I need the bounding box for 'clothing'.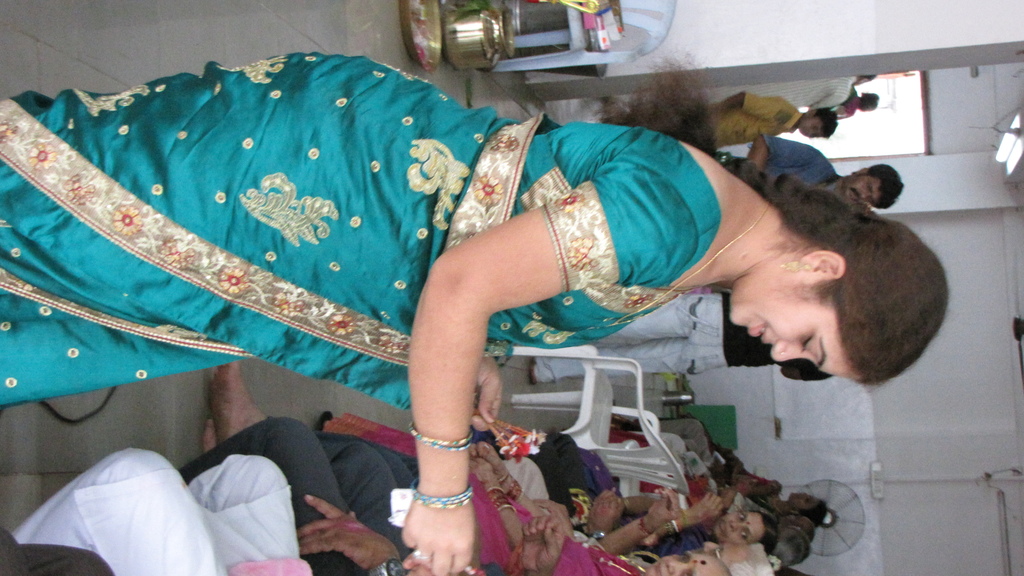
Here it is: detection(173, 412, 425, 575).
